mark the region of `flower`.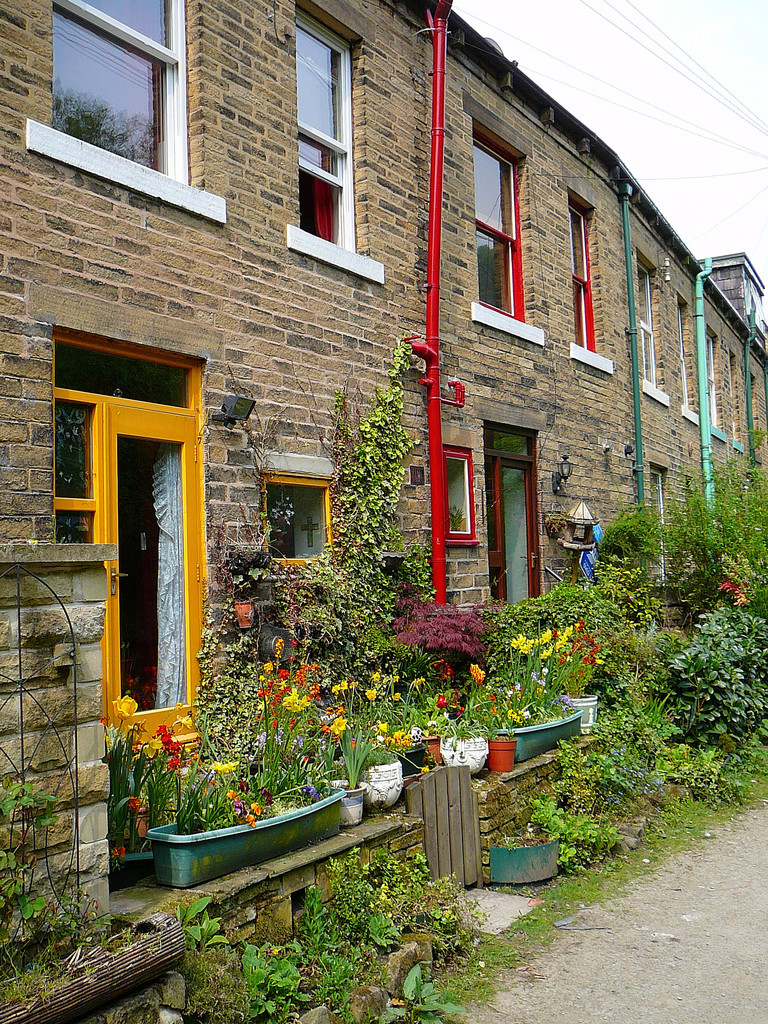
Region: select_region(470, 664, 486, 685).
